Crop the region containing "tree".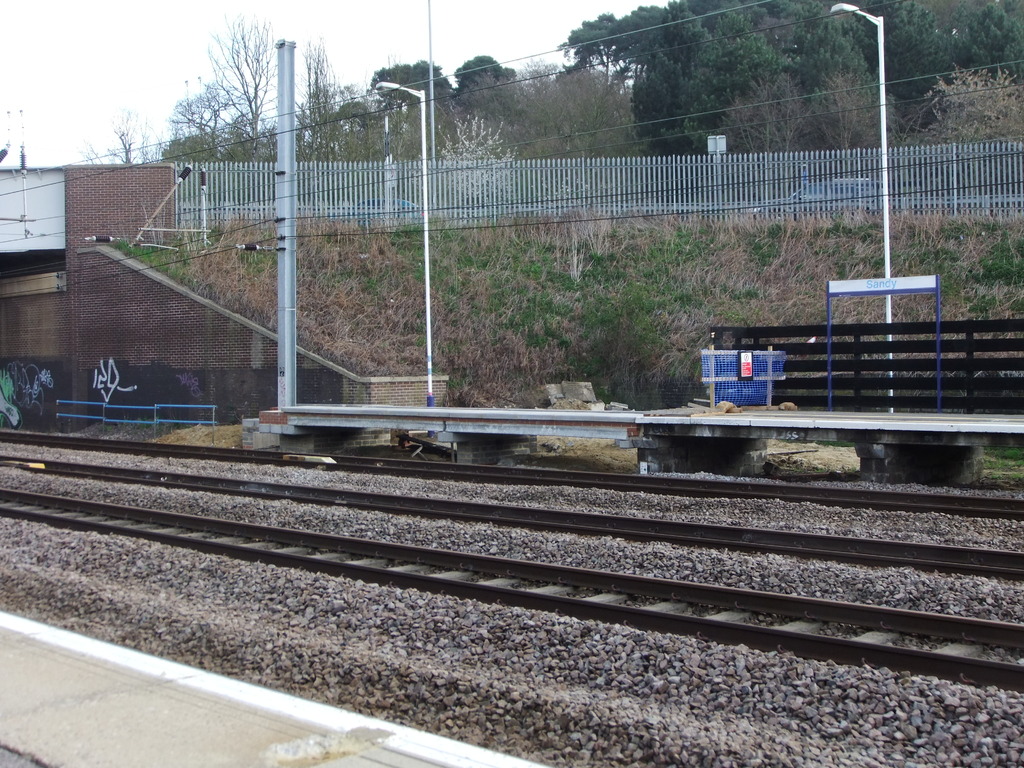
Crop region: x1=561 y1=0 x2=868 y2=155.
